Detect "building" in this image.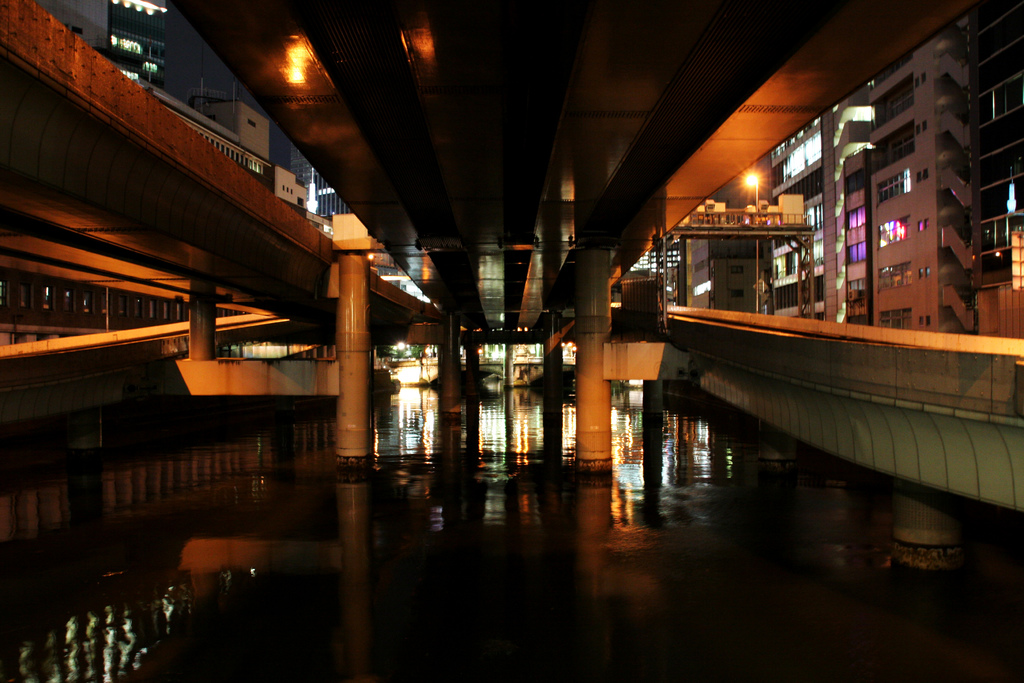
Detection: {"left": 682, "top": 241, "right": 764, "bottom": 312}.
